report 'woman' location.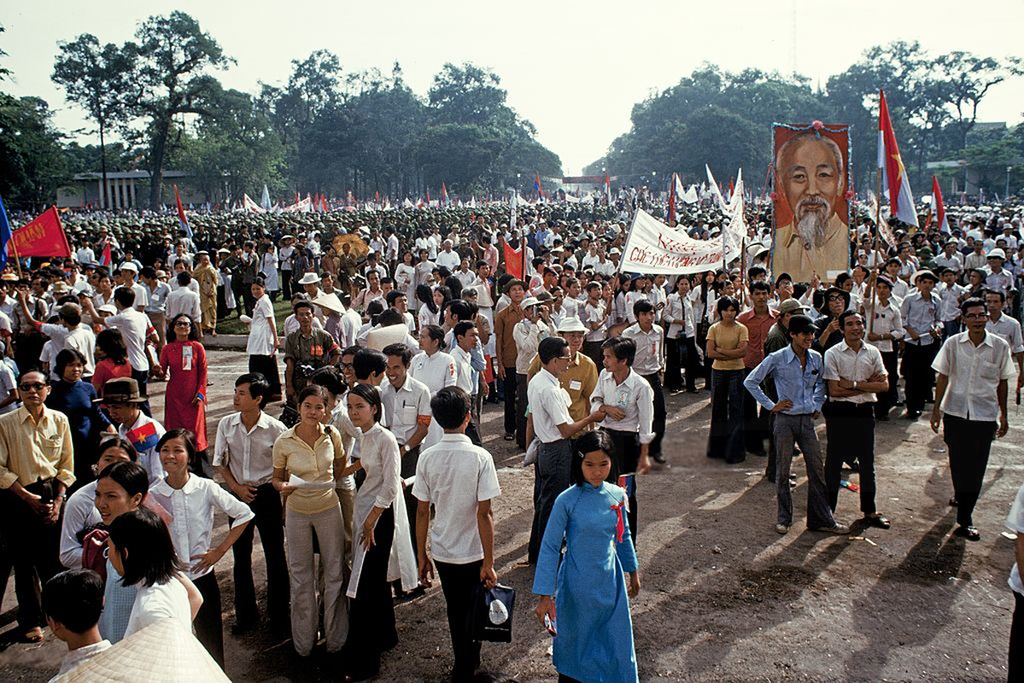
Report: [91,460,205,642].
